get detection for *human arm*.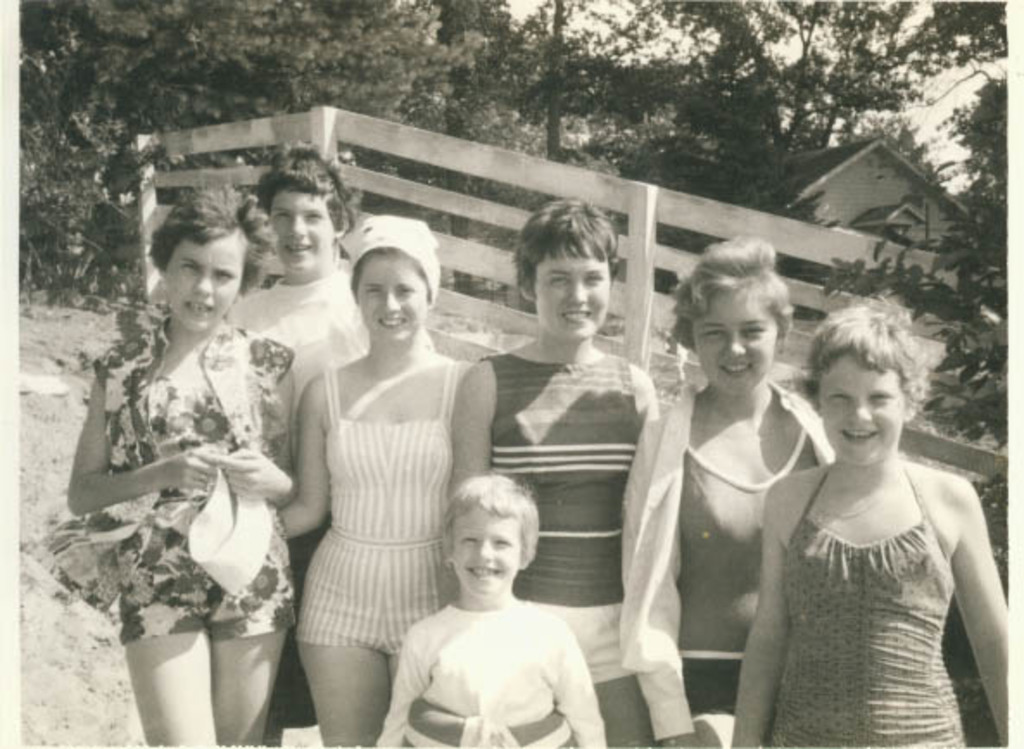
Detection: box=[276, 359, 332, 538].
